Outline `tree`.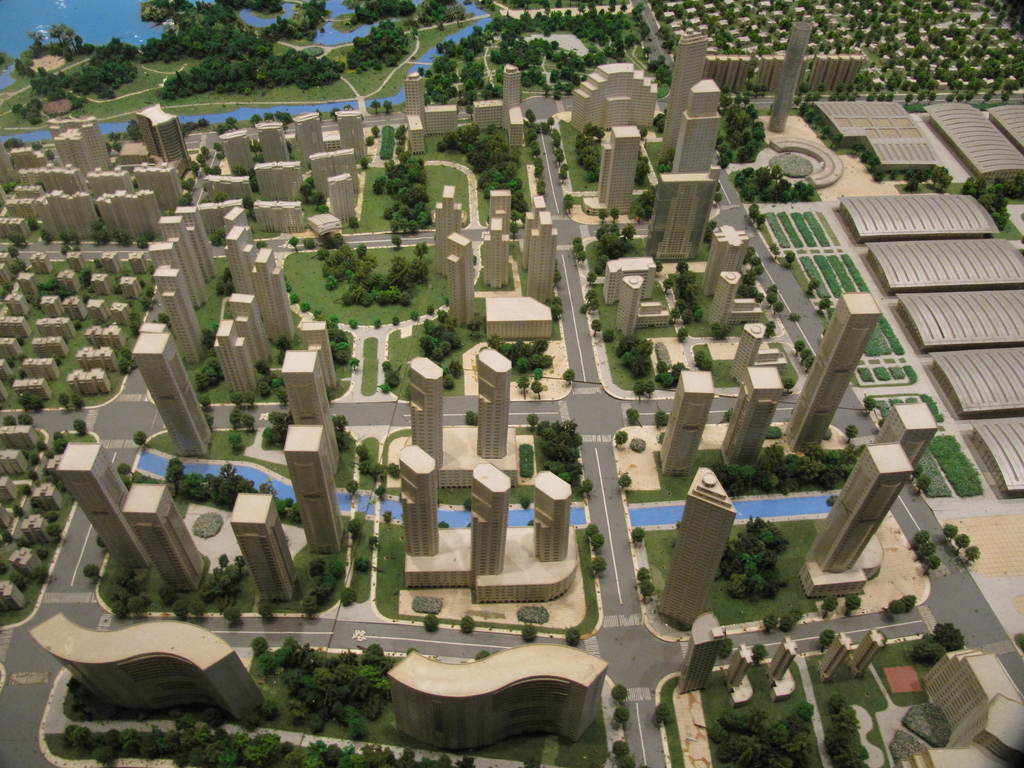
Outline: 591/533/604/546.
